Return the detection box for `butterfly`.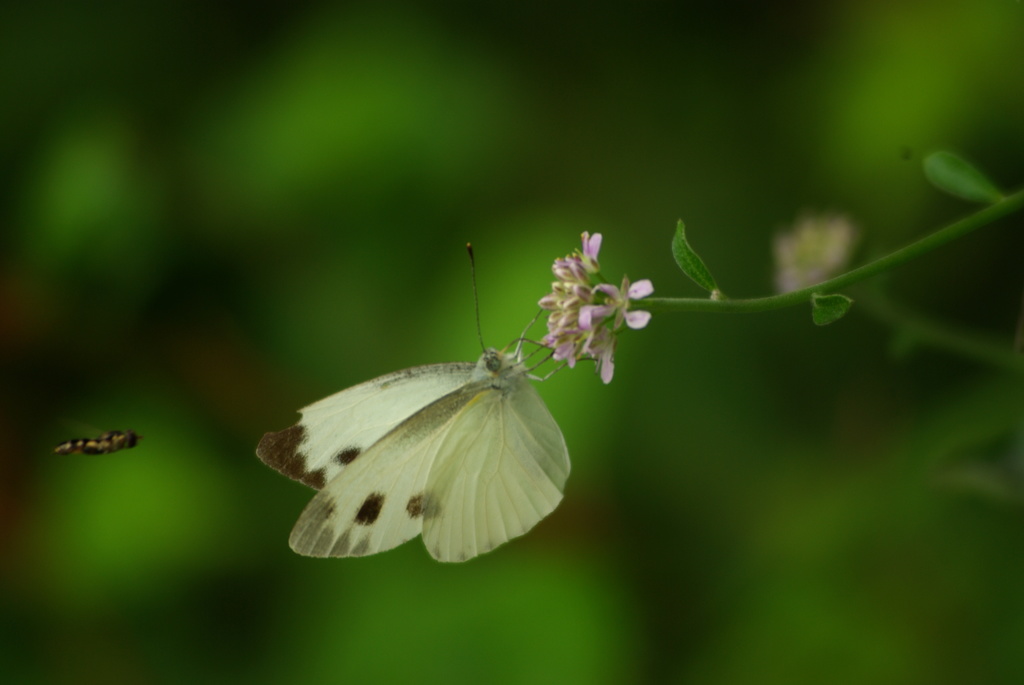
BBox(262, 239, 592, 578).
